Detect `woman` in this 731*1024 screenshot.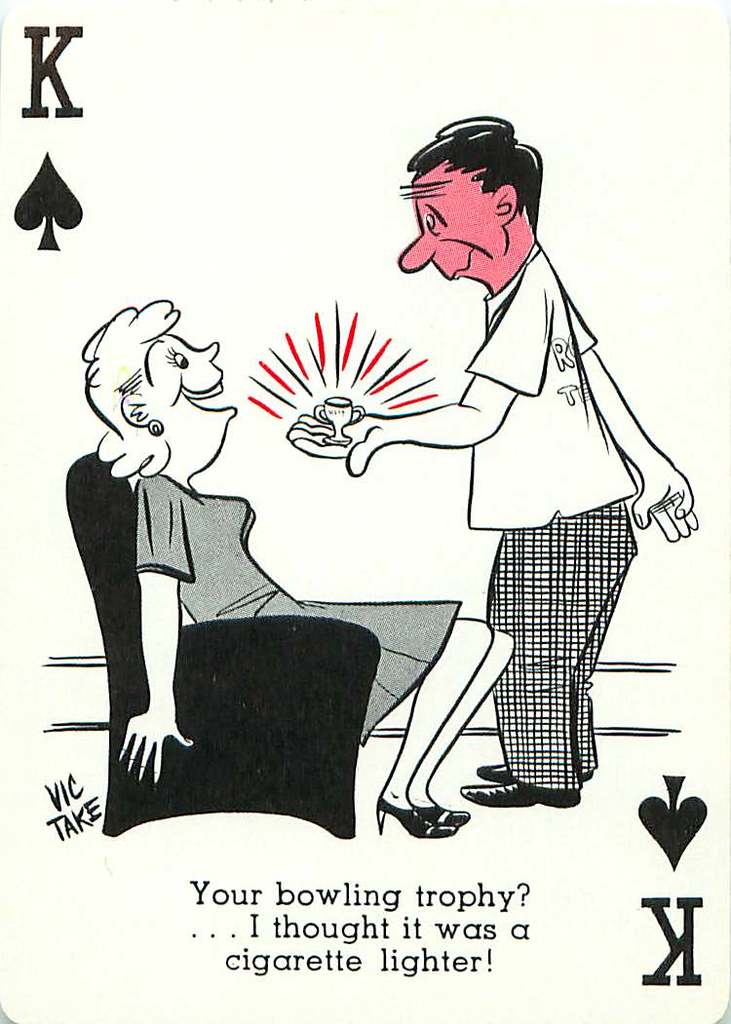
Detection: 80,295,515,839.
